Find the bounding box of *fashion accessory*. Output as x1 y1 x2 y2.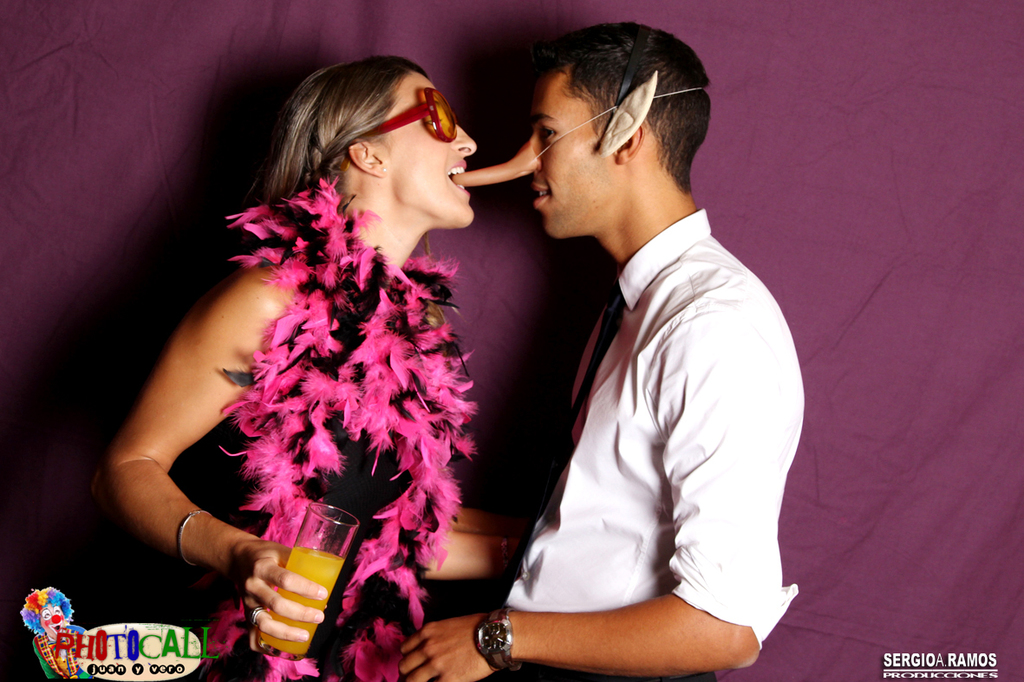
471 607 531 679.
